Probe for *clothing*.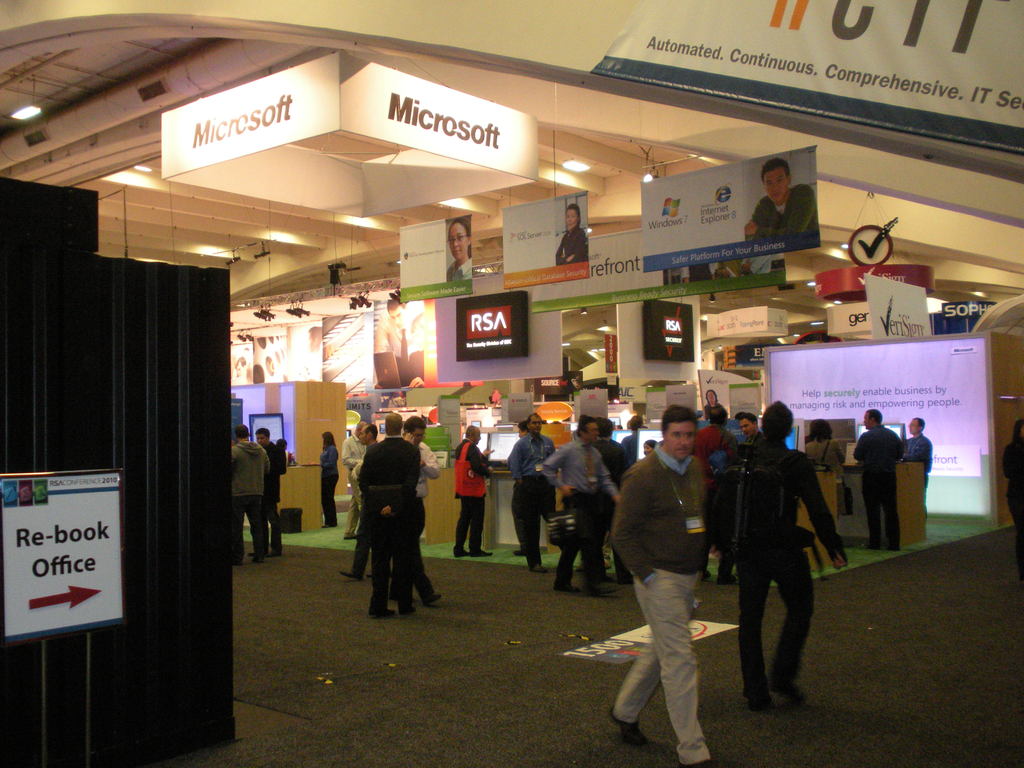
Probe result: bbox=[738, 256, 783, 274].
